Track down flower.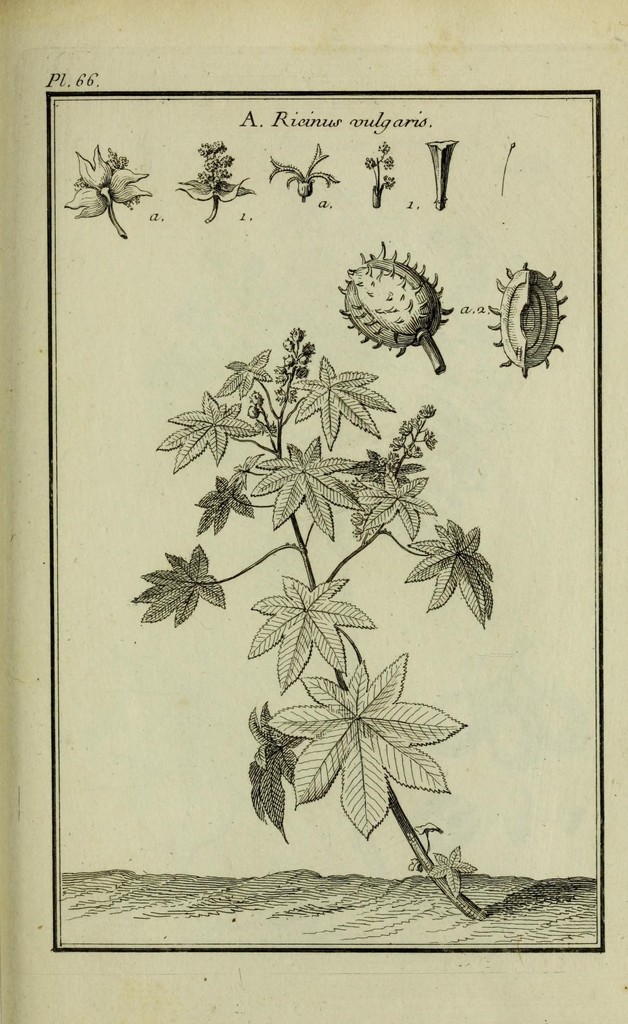
Tracked to crop(255, 646, 462, 836).
